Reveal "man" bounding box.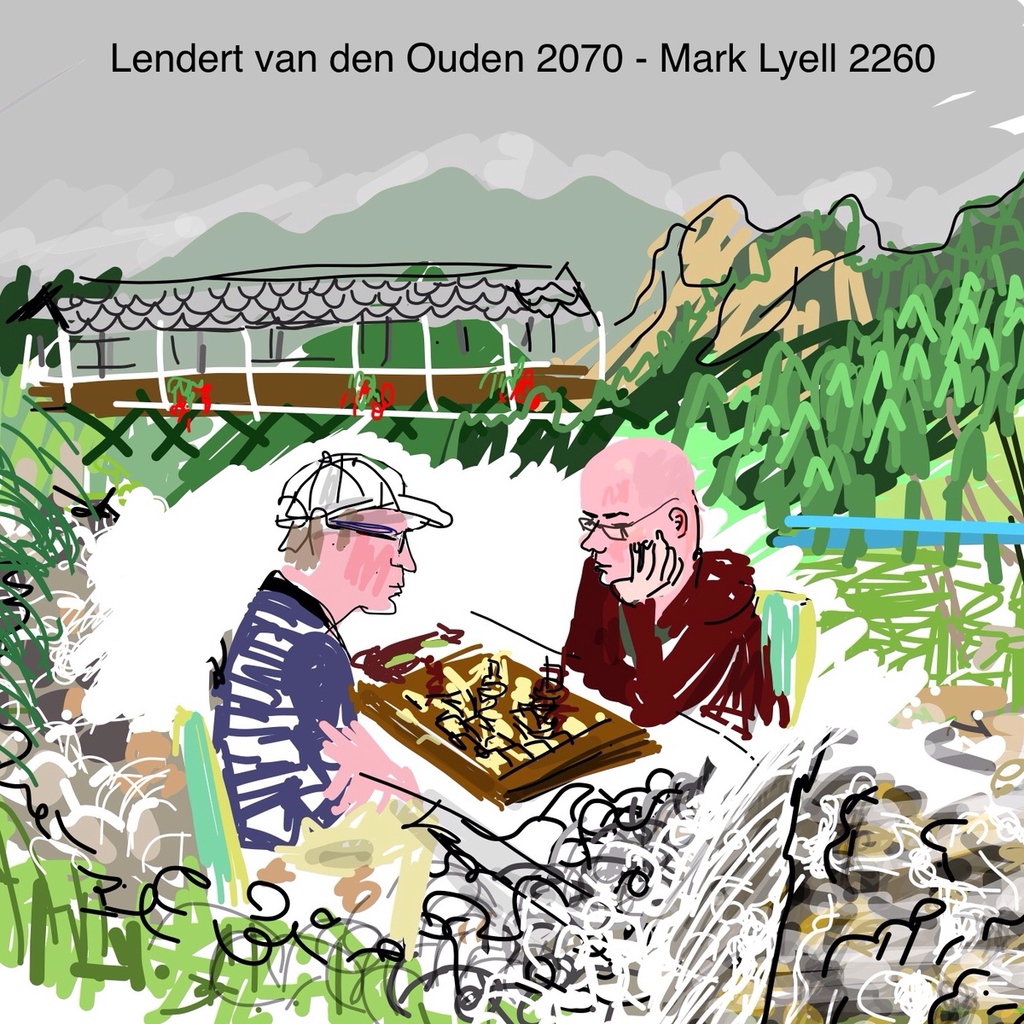
Revealed: pyautogui.locateOnScreen(556, 436, 794, 747).
